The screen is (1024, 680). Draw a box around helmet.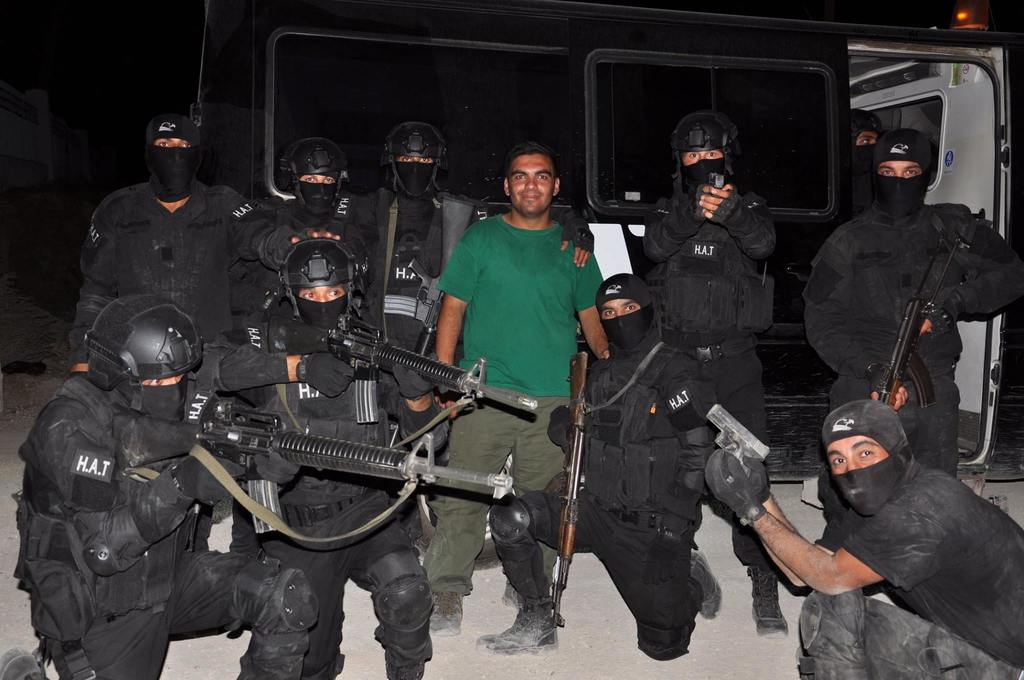
box(276, 234, 357, 341).
